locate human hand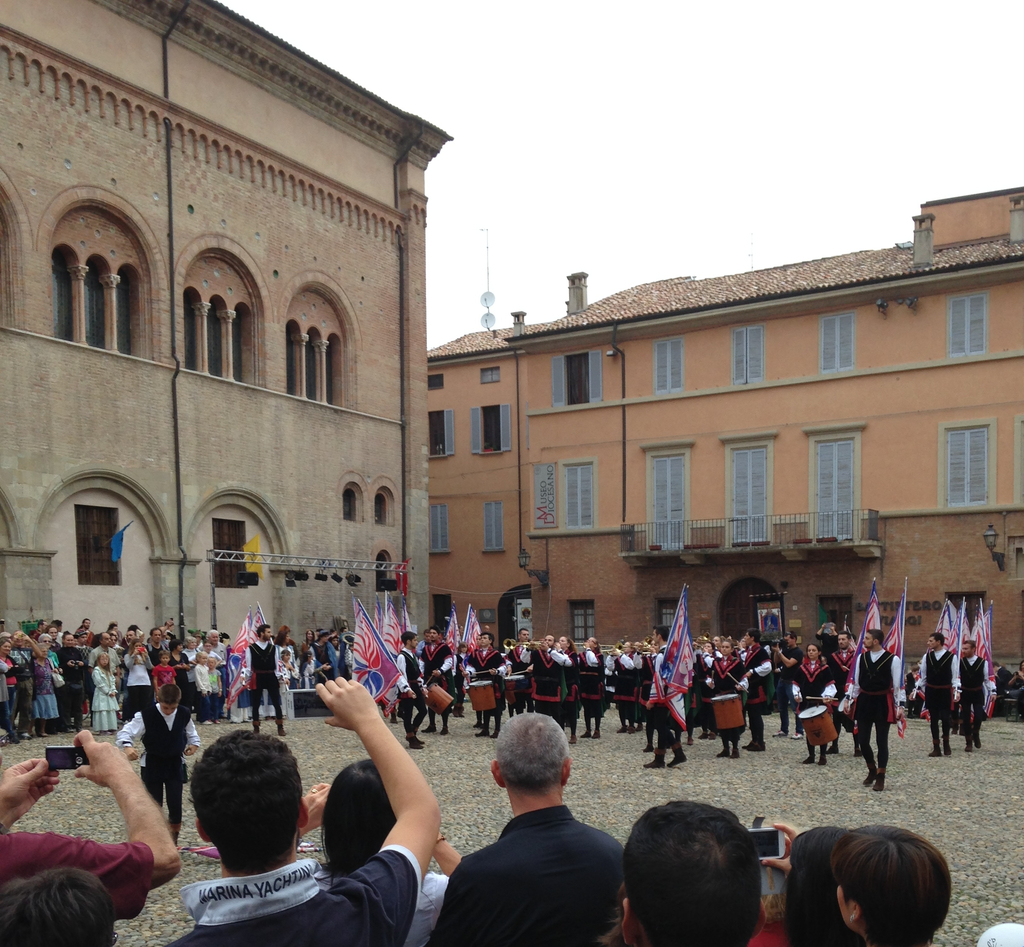
<box>762,819,799,877</box>
